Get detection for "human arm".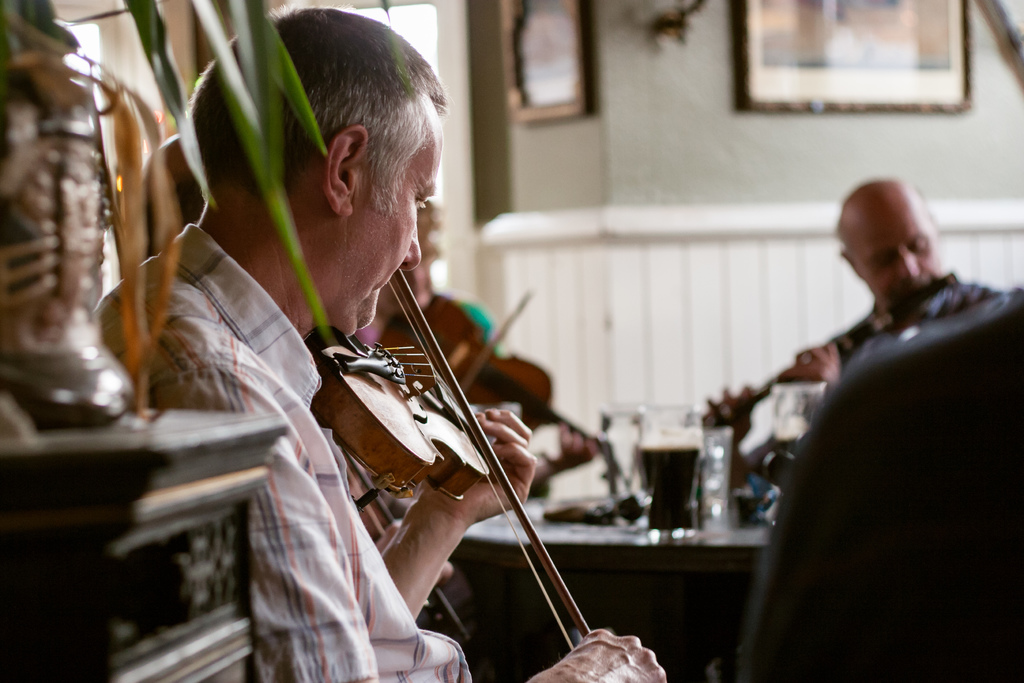
Detection: box(377, 518, 456, 599).
